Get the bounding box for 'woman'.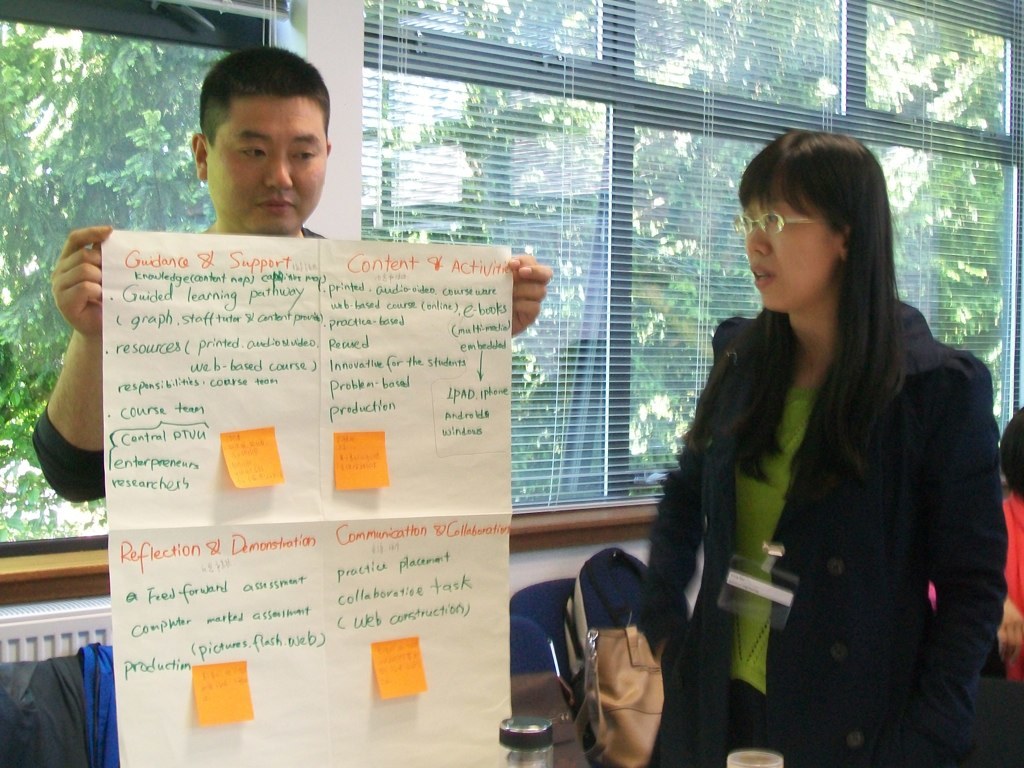
bbox=(588, 130, 1000, 767).
